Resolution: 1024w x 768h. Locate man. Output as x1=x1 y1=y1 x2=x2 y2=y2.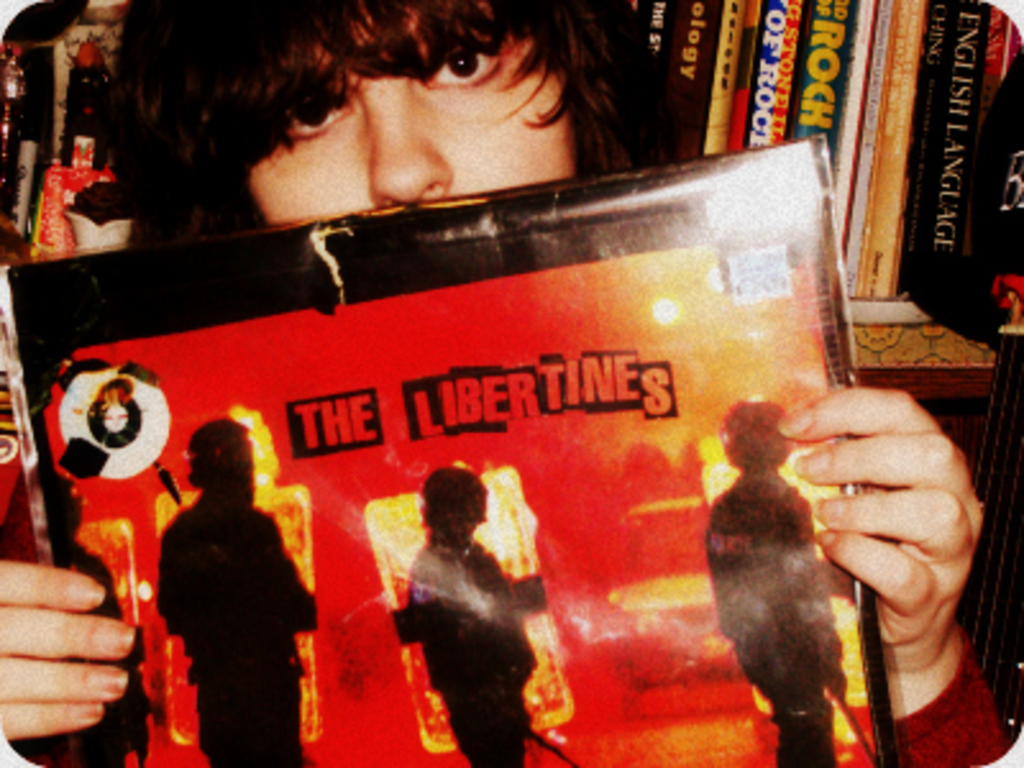
x1=151 y1=422 x2=323 y2=765.
